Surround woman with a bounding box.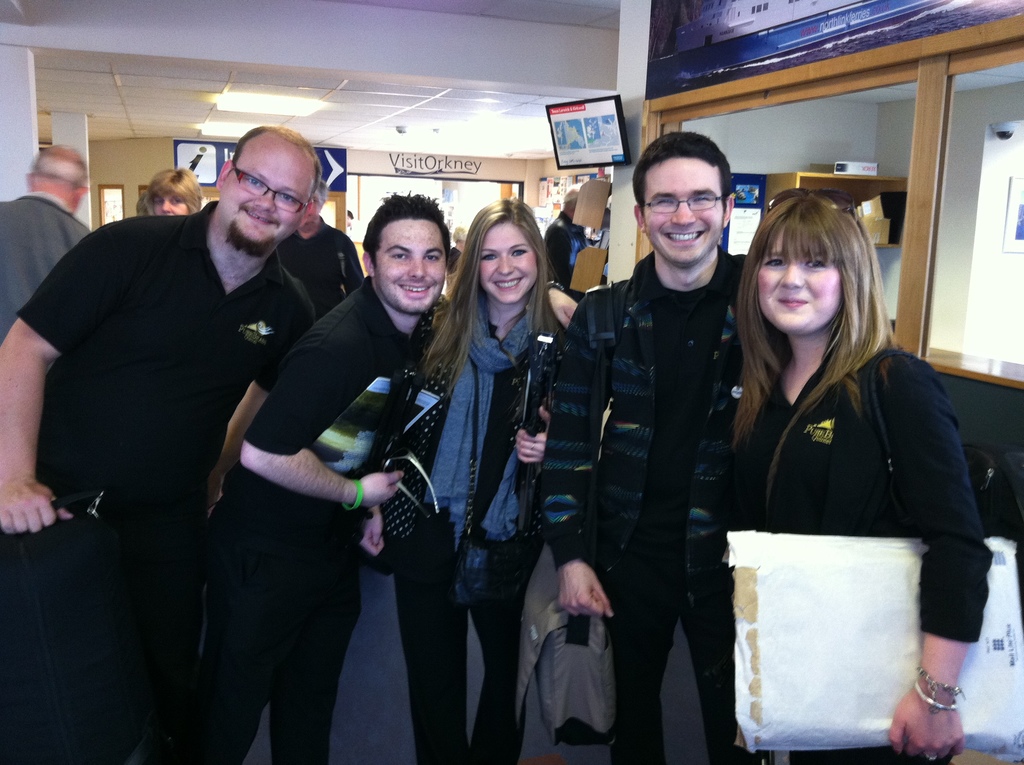
x1=367, y1=191, x2=578, y2=764.
